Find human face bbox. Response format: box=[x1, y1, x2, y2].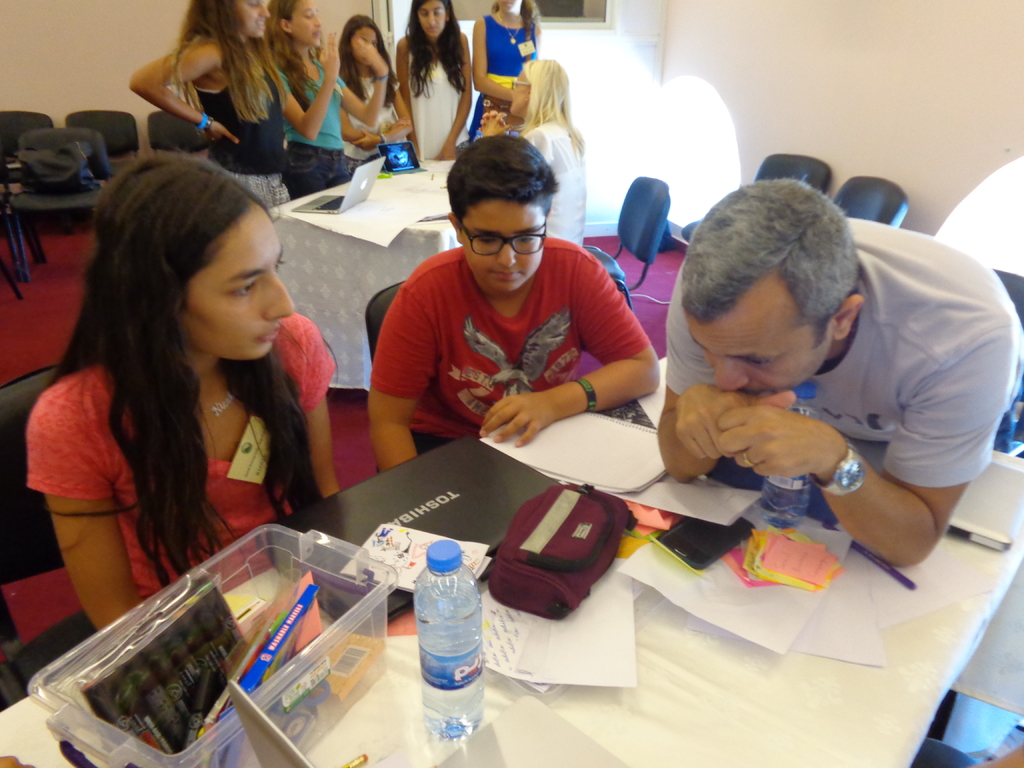
box=[353, 22, 381, 54].
